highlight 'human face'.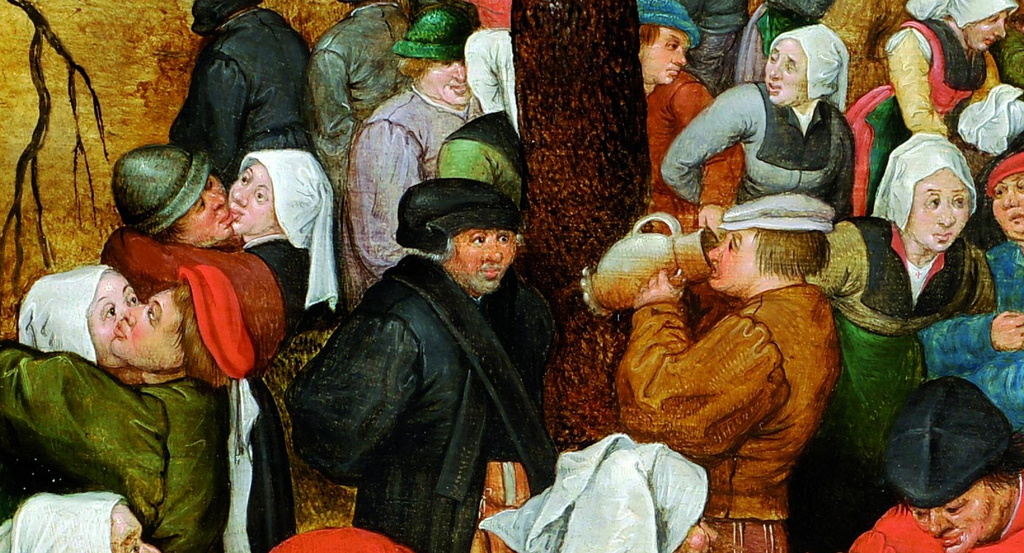
Highlighted region: [644, 26, 683, 86].
